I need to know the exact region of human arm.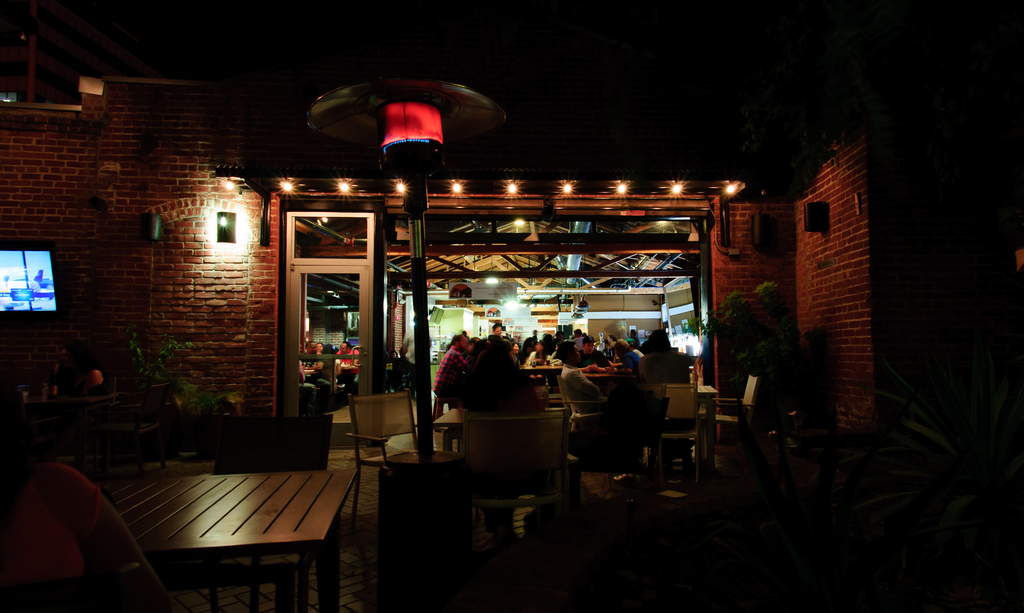
Region: <bbox>585, 351, 595, 356</bbox>.
